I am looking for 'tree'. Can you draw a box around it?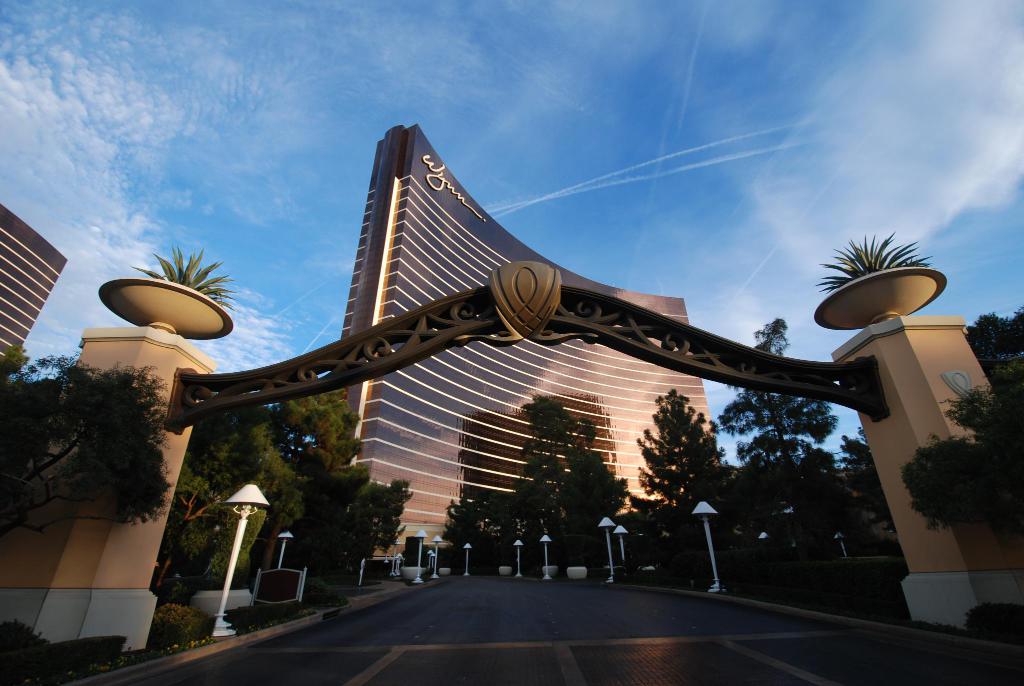
Sure, the bounding box is Rect(915, 301, 1023, 594).
